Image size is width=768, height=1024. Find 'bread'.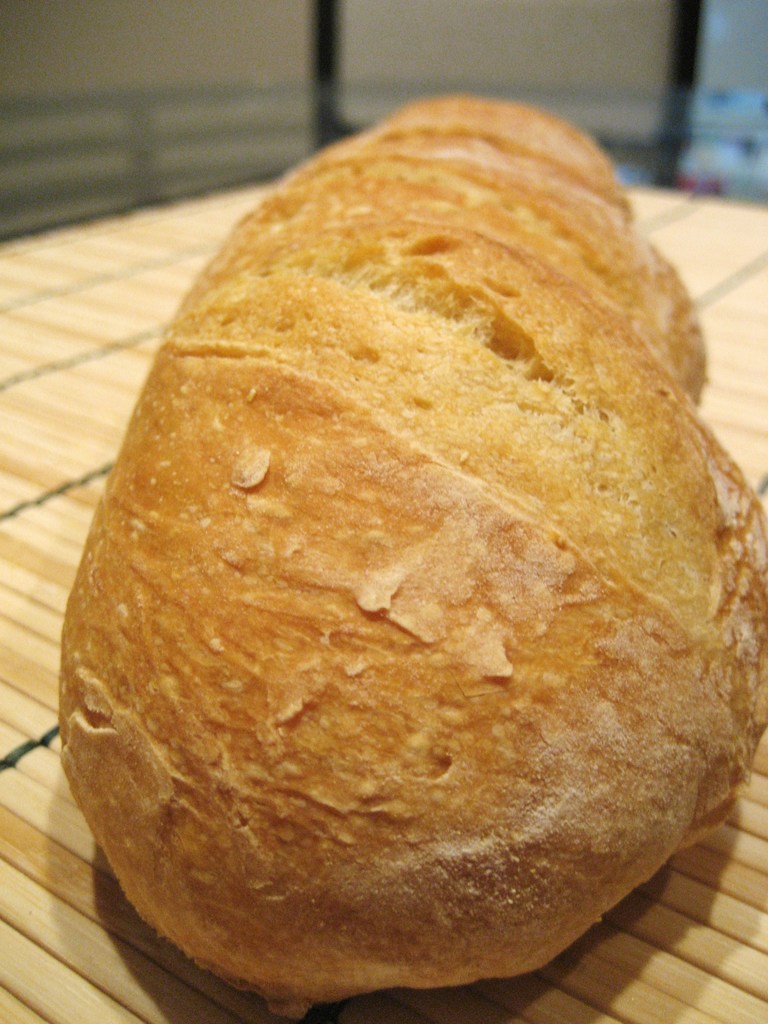
{"x1": 58, "y1": 93, "x2": 767, "y2": 1023}.
